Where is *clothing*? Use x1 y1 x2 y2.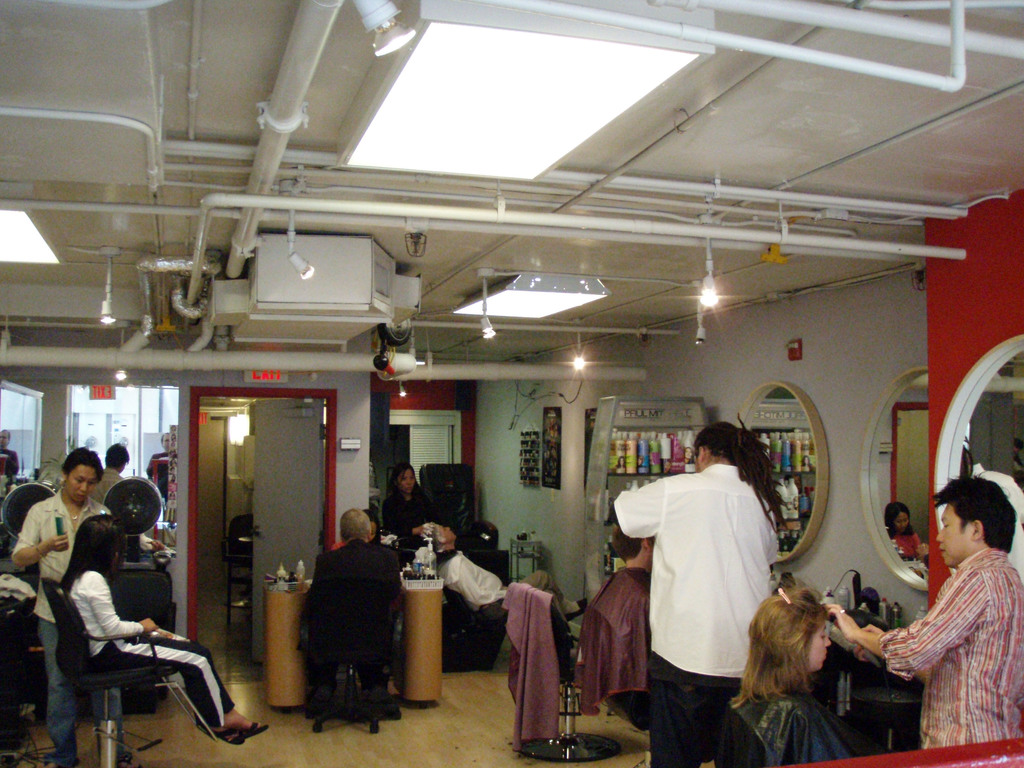
878 547 1023 750.
